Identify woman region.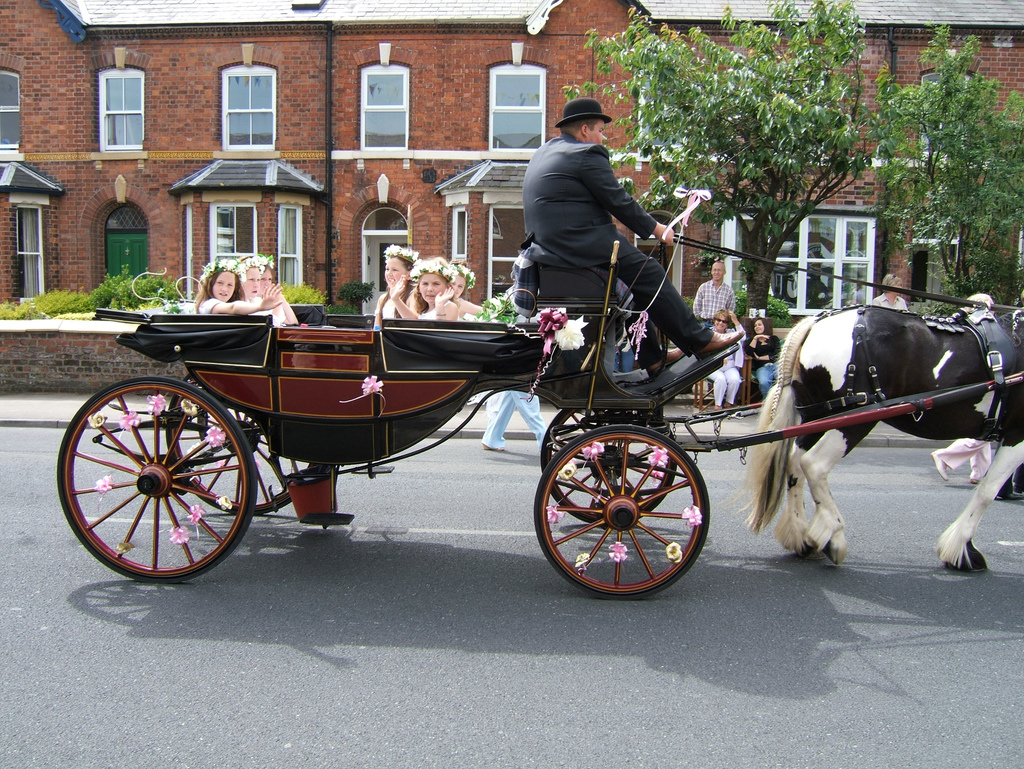
Region: x1=744, y1=320, x2=781, y2=400.
